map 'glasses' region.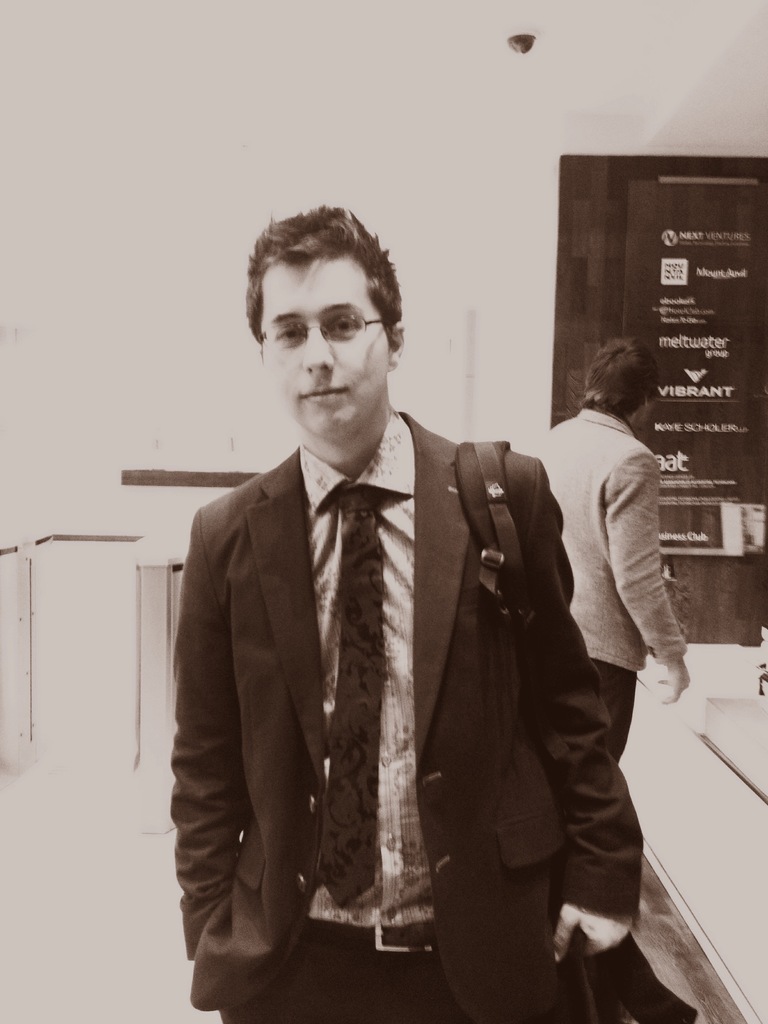
Mapped to l=256, t=312, r=388, b=354.
